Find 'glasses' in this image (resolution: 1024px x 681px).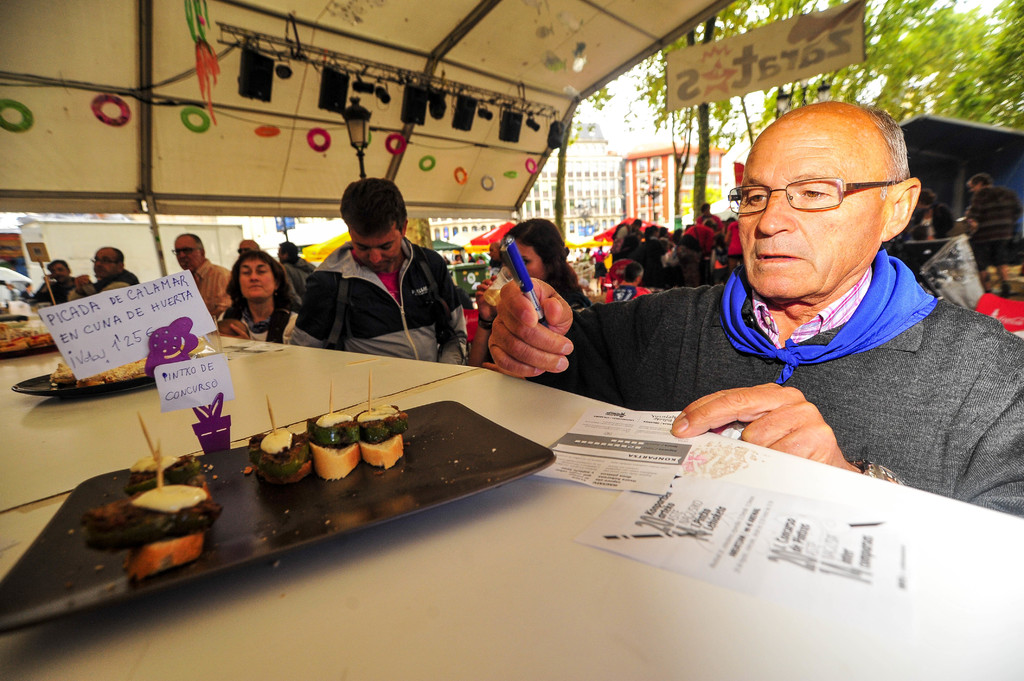
locate(170, 246, 201, 257).
